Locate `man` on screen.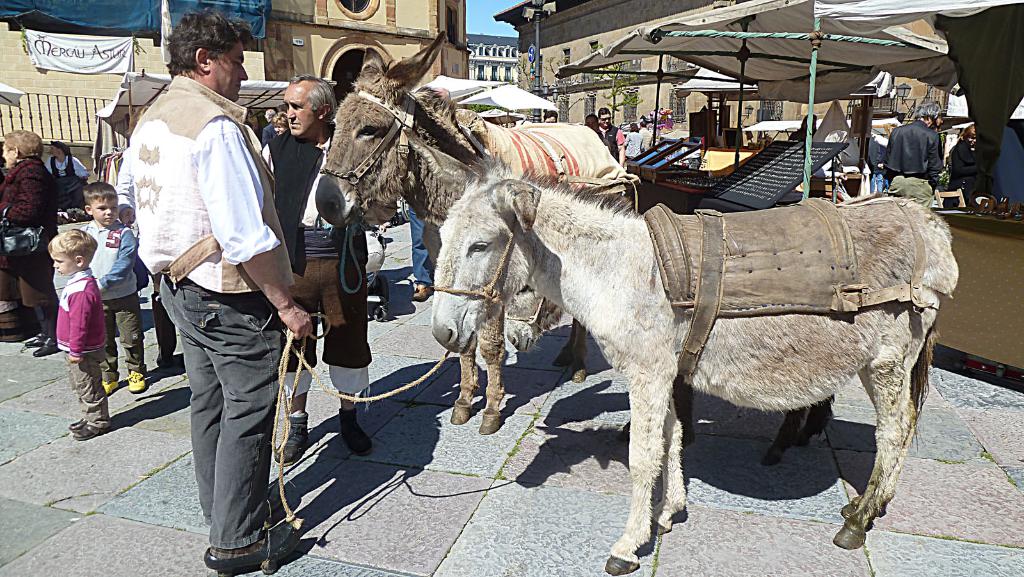
On screen at <box>115,31,301,543</box>.
